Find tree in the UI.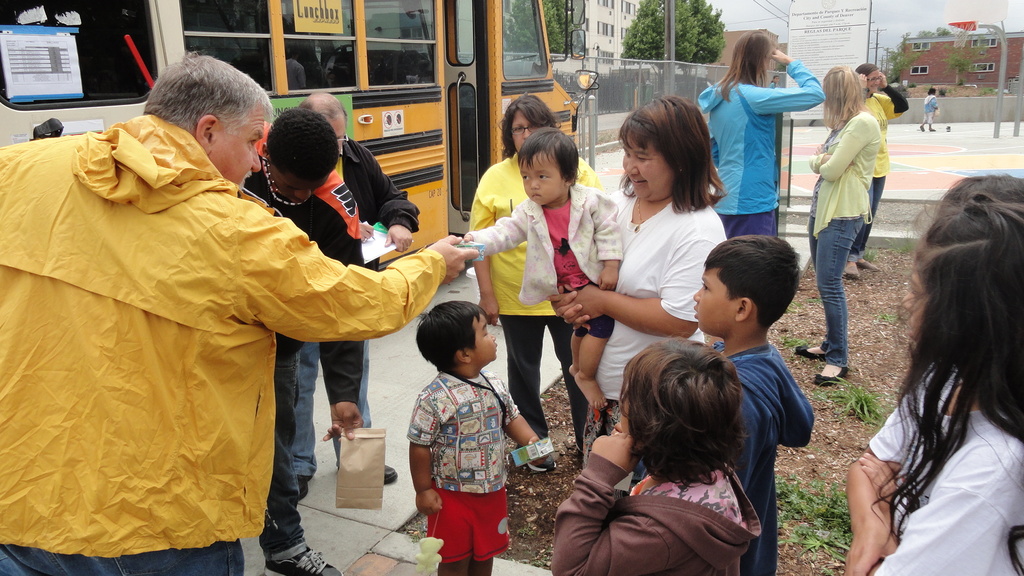
UI element at l=878, t=32, r=929, b=88.
